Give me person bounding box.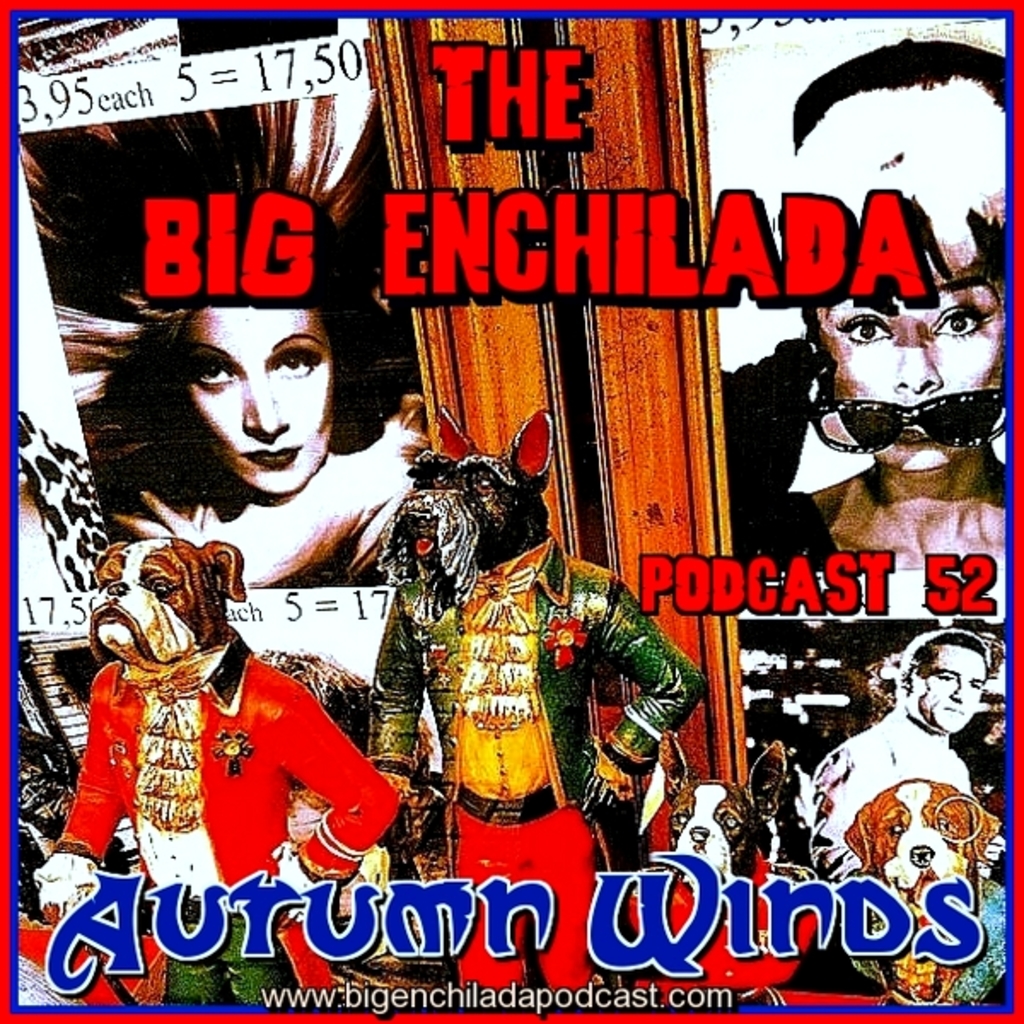
<bbox>730, 43, 1005, 621</bbox>.
